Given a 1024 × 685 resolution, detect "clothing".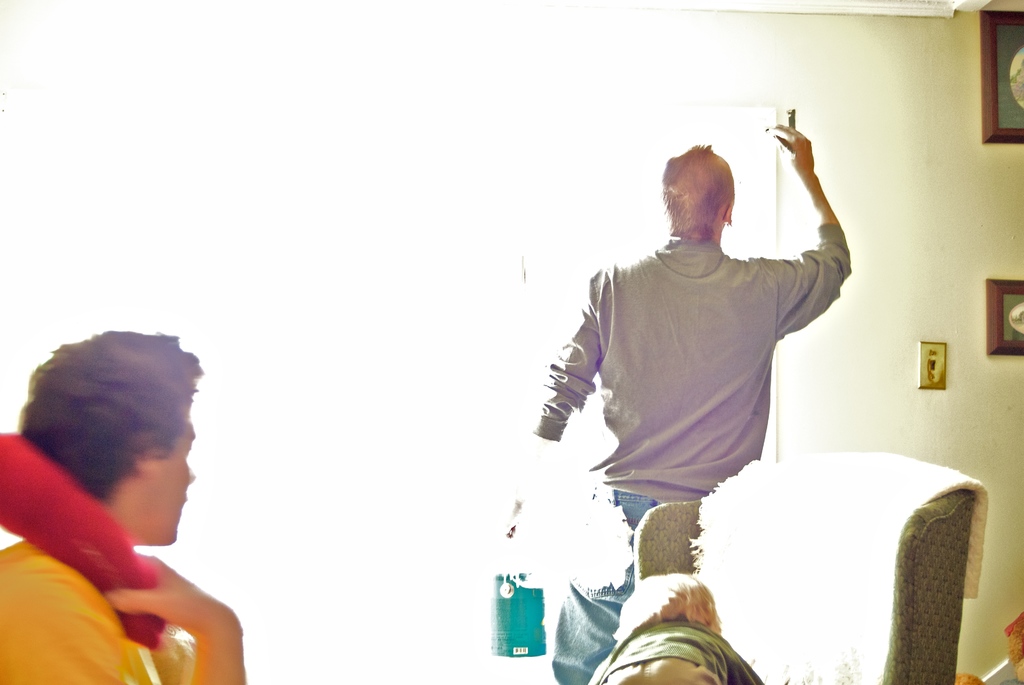
locate(8, 443, 241, 673).
